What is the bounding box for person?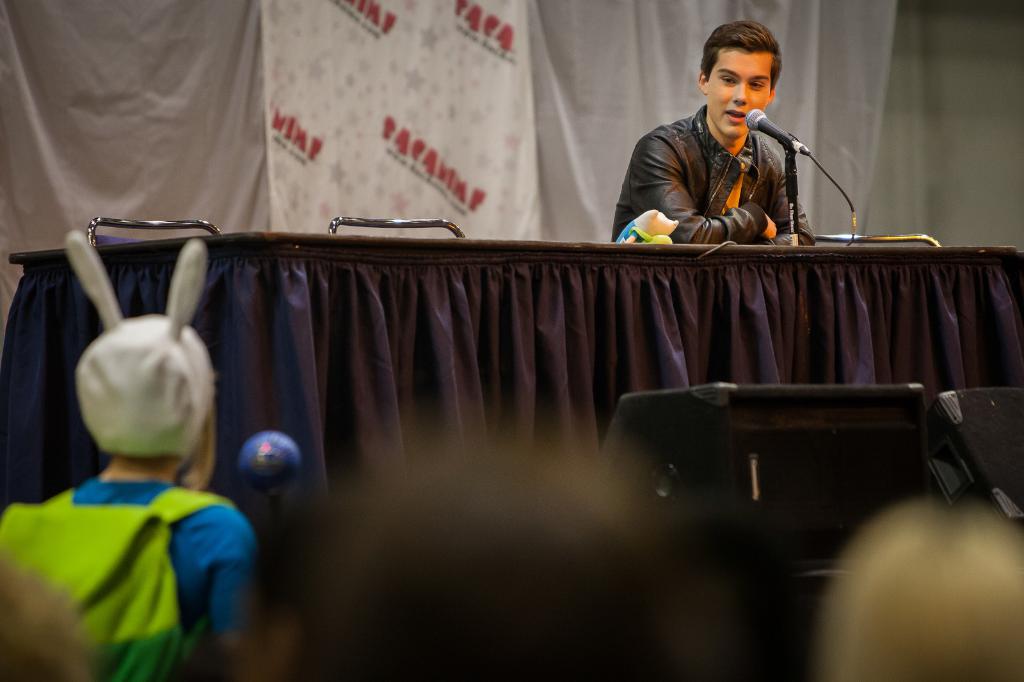
<bbox>612, 20, 822, 248</bbox>.
